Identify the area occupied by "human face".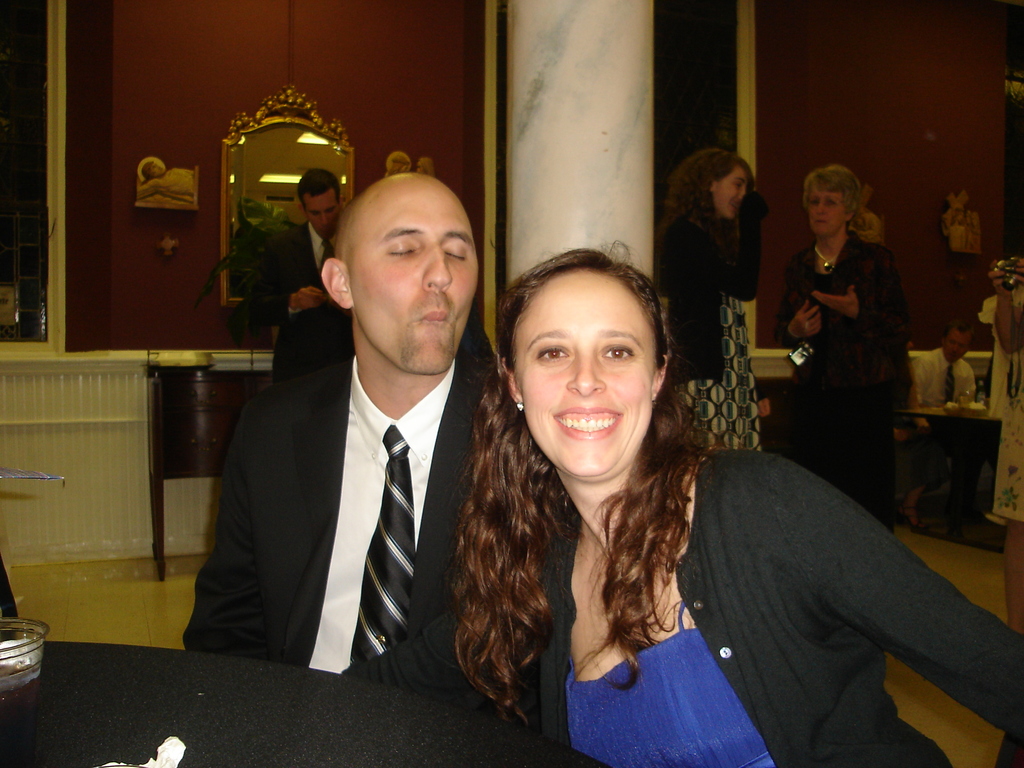
Area: x1=511 y1=269 x2=649 y2=477.
